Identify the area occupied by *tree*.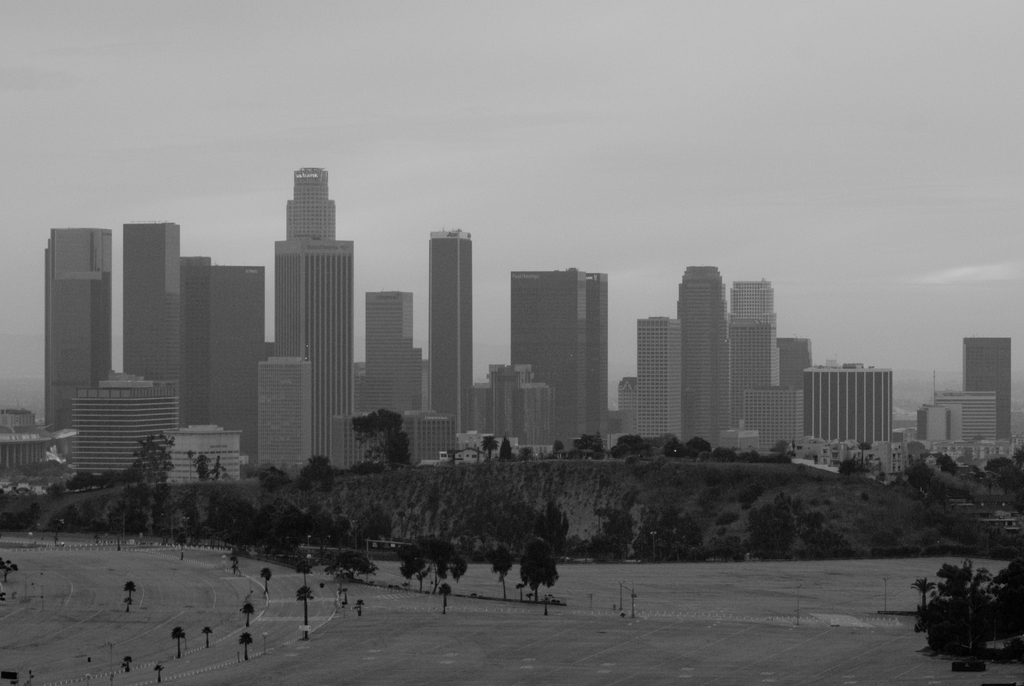
Area: (left=403, top=534, right=468, bottom=592).
